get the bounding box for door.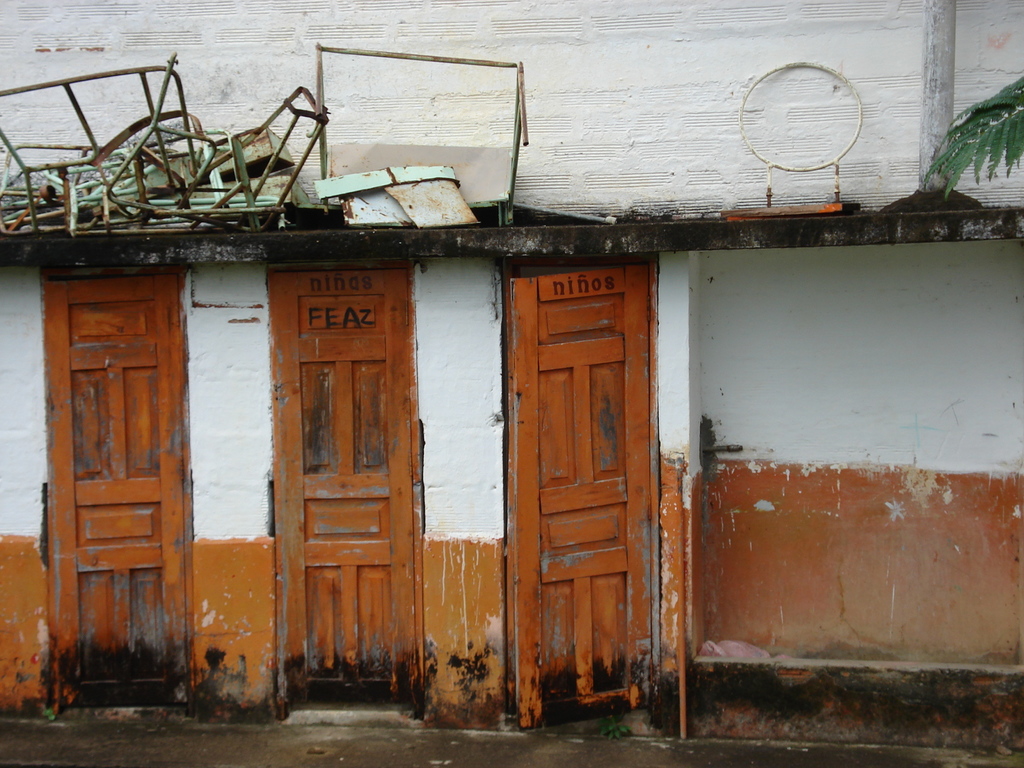
box=[264, 268, 420, 717].
